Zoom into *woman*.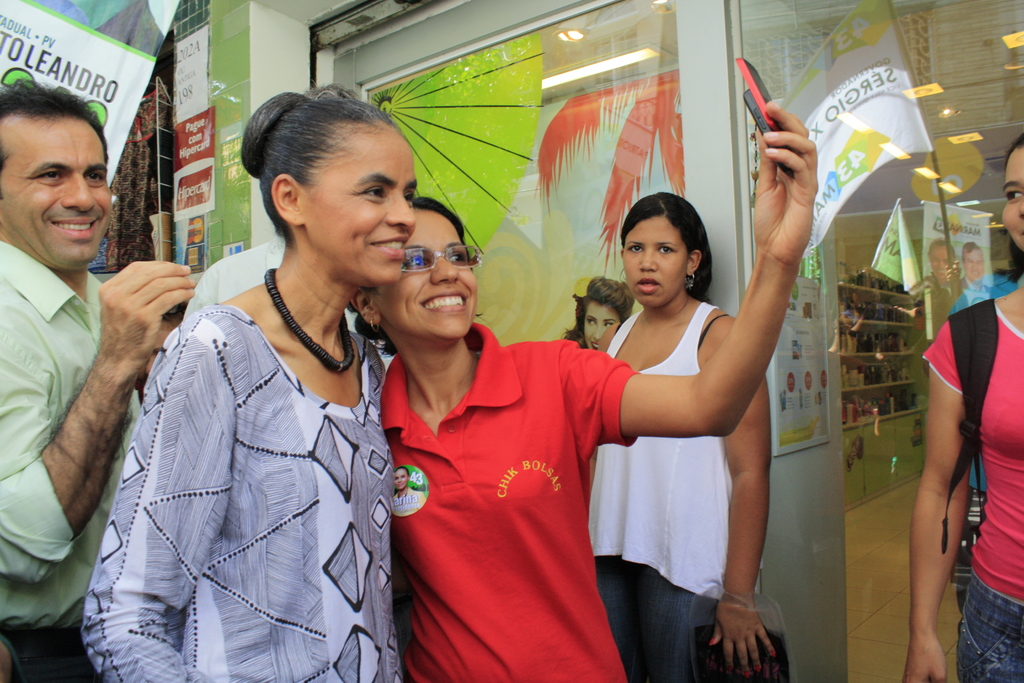
Zoom target: l=348, t=95, r=816, b=682.
